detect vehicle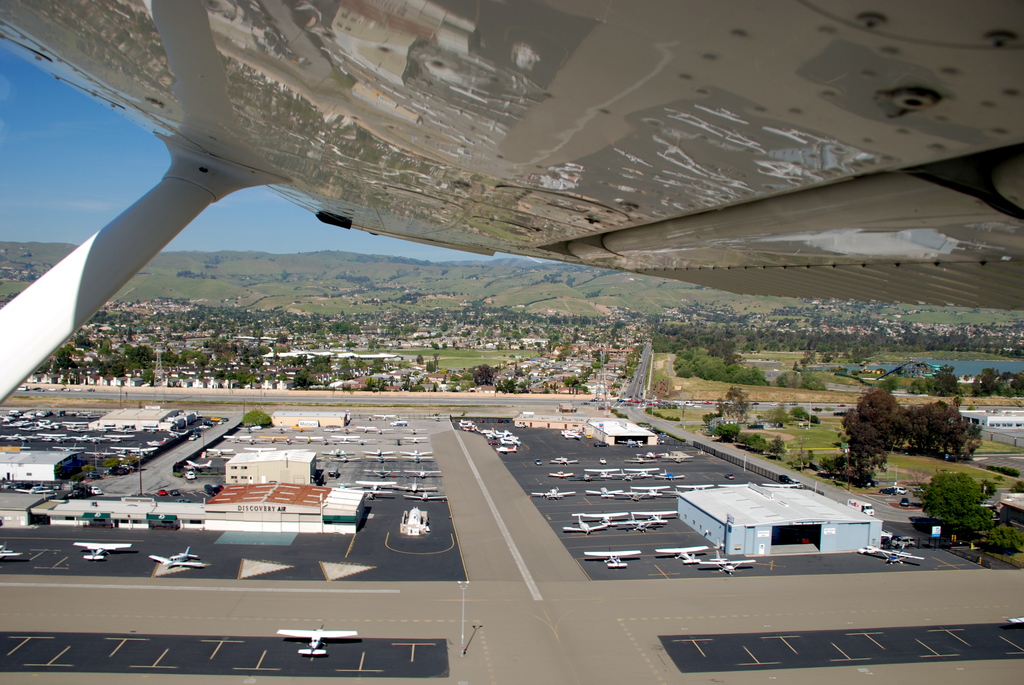
bbox=[218, 485, 230, 494]
